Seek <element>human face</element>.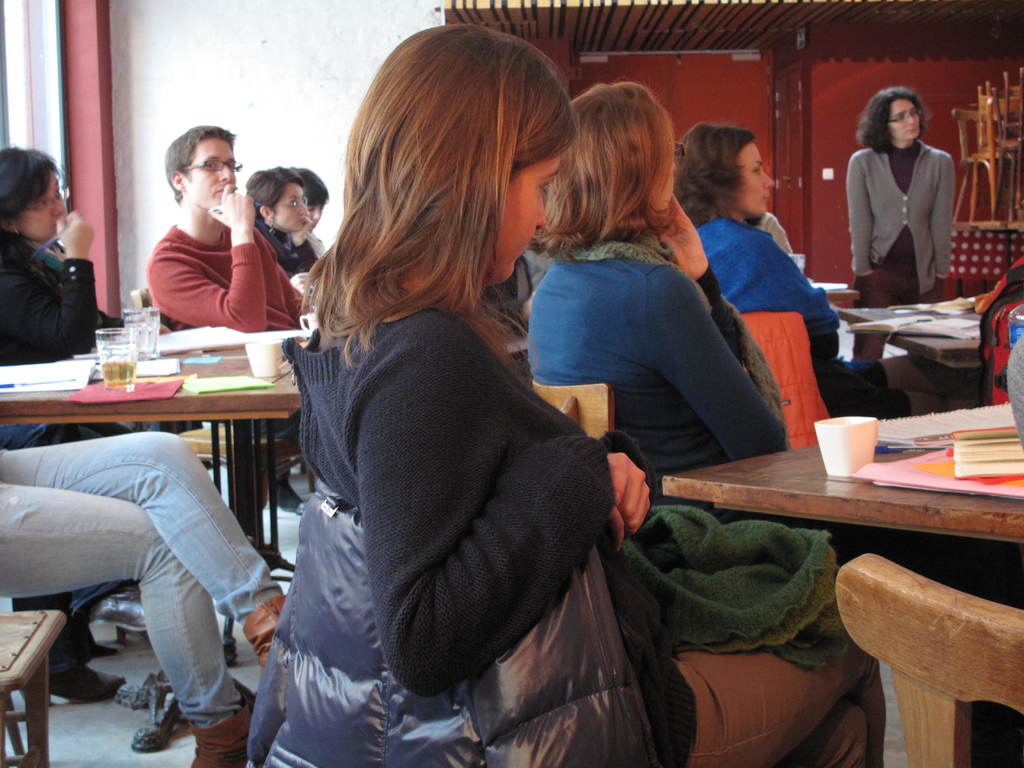
x1=499 y1=153 x2=566 y2=283.
